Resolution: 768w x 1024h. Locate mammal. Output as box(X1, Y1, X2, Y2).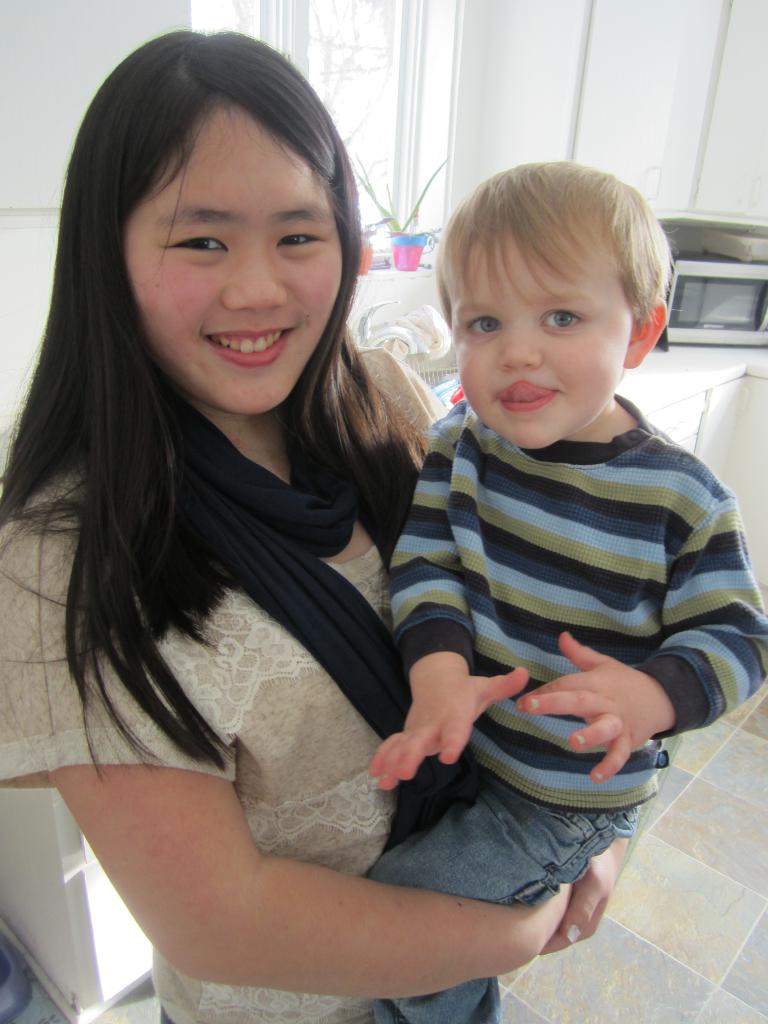
box(344, 170, 760, 869).
